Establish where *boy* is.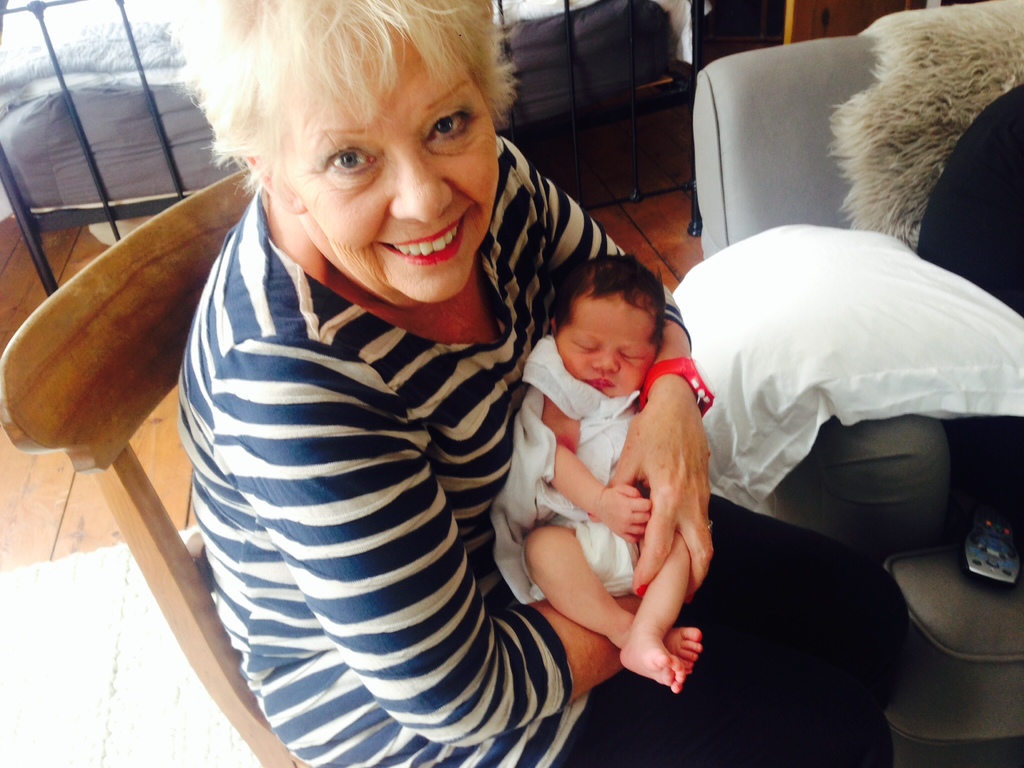
Established at x1=490, y1=221, x2=723, y2=727.
